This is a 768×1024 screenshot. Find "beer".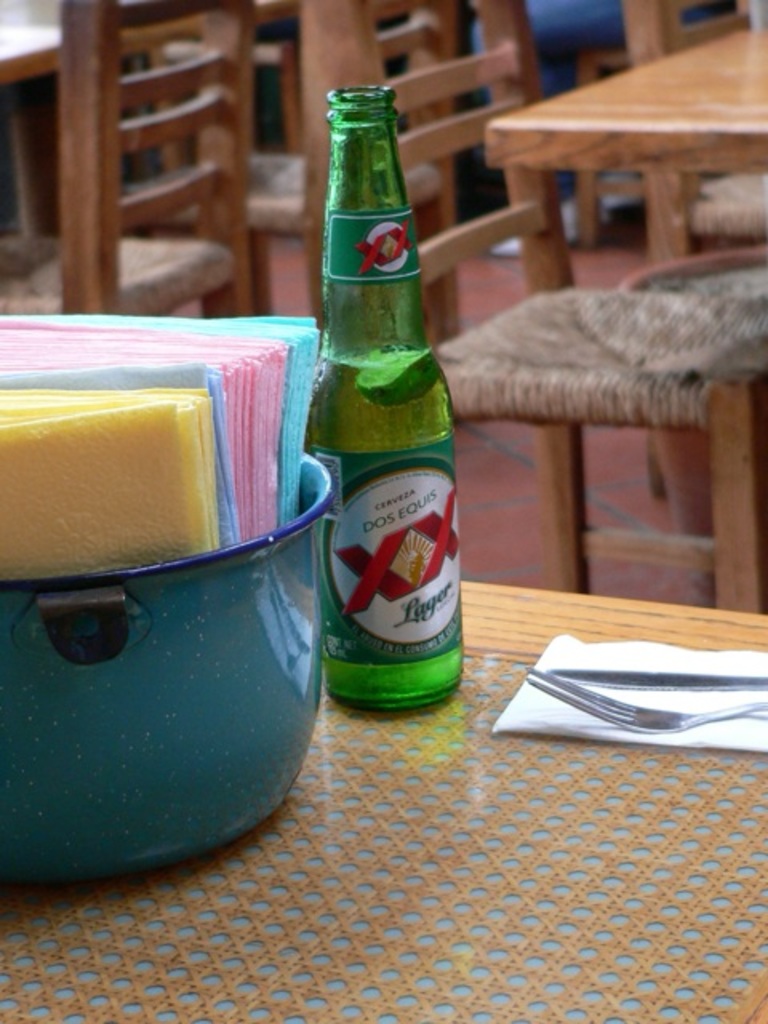
Bounding box: bbox(299, 346, 467, 714).
